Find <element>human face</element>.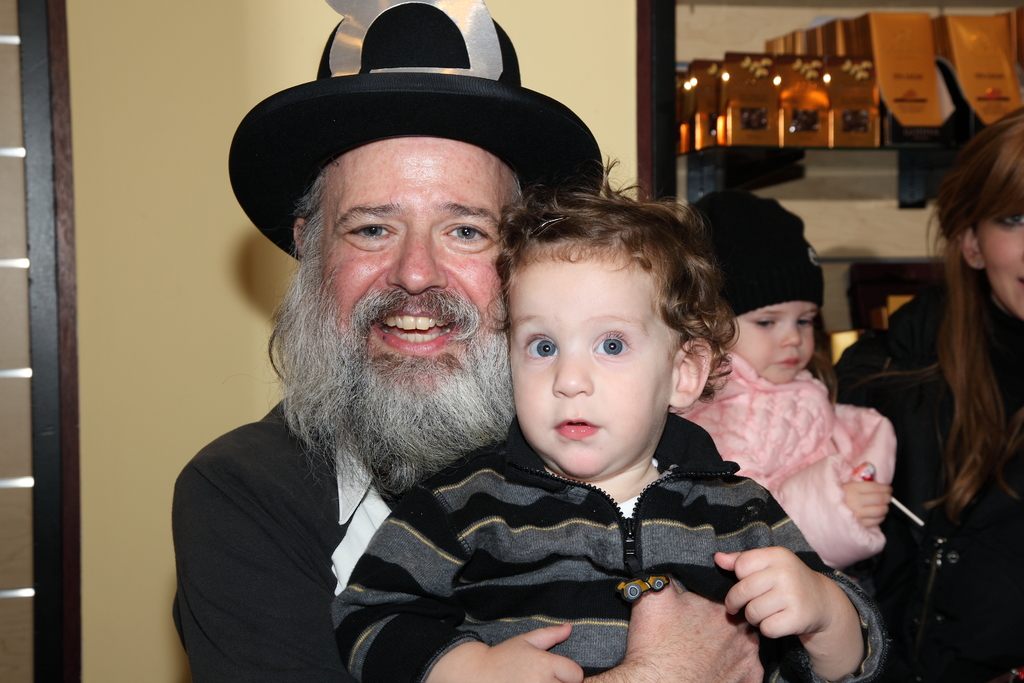
pyautogui.locateOnScreen(973, 209, 1023, 314).
